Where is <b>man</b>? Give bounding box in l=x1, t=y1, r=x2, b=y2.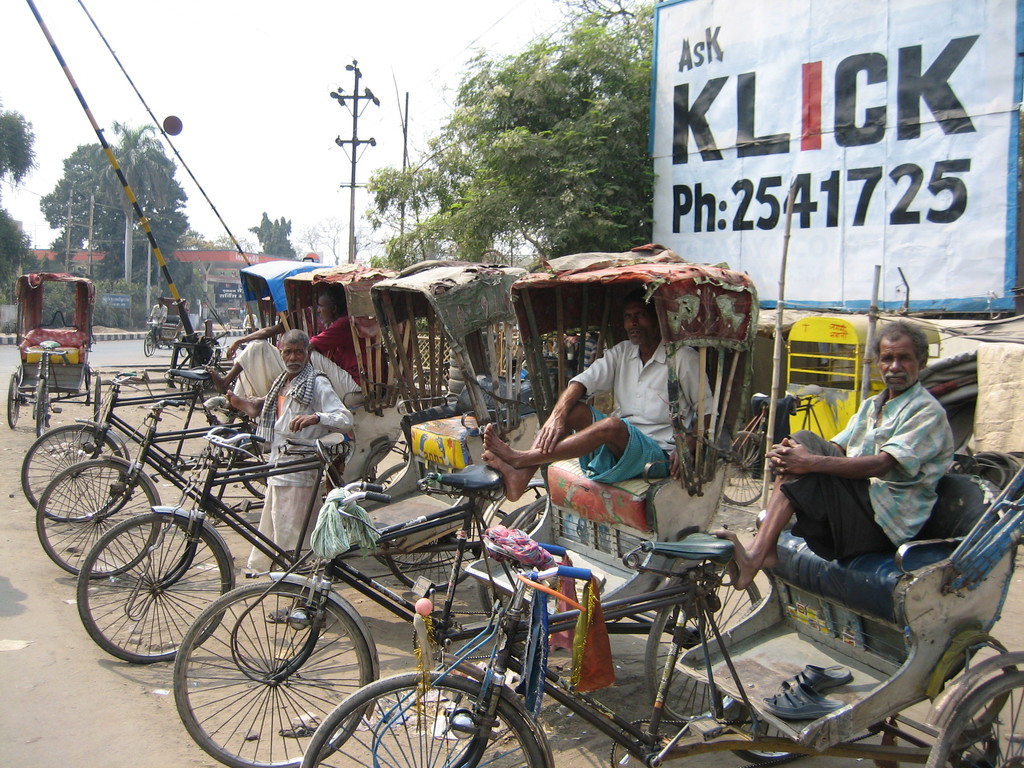
l=243, t=327, r=354, b=625.
